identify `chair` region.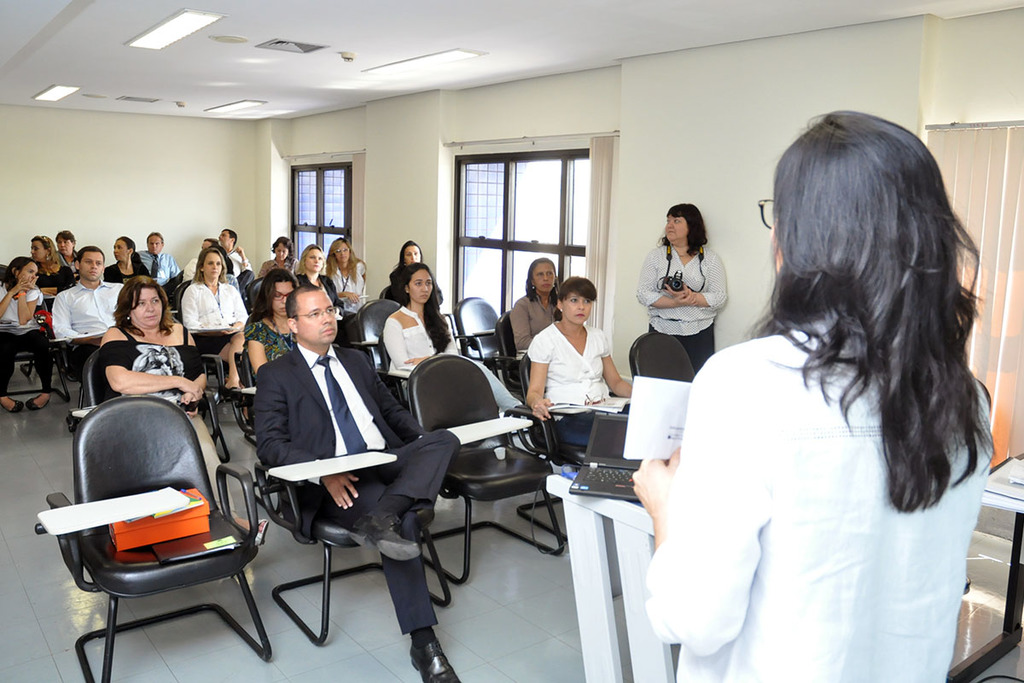
Region: box(54, 330, 90, 400).
